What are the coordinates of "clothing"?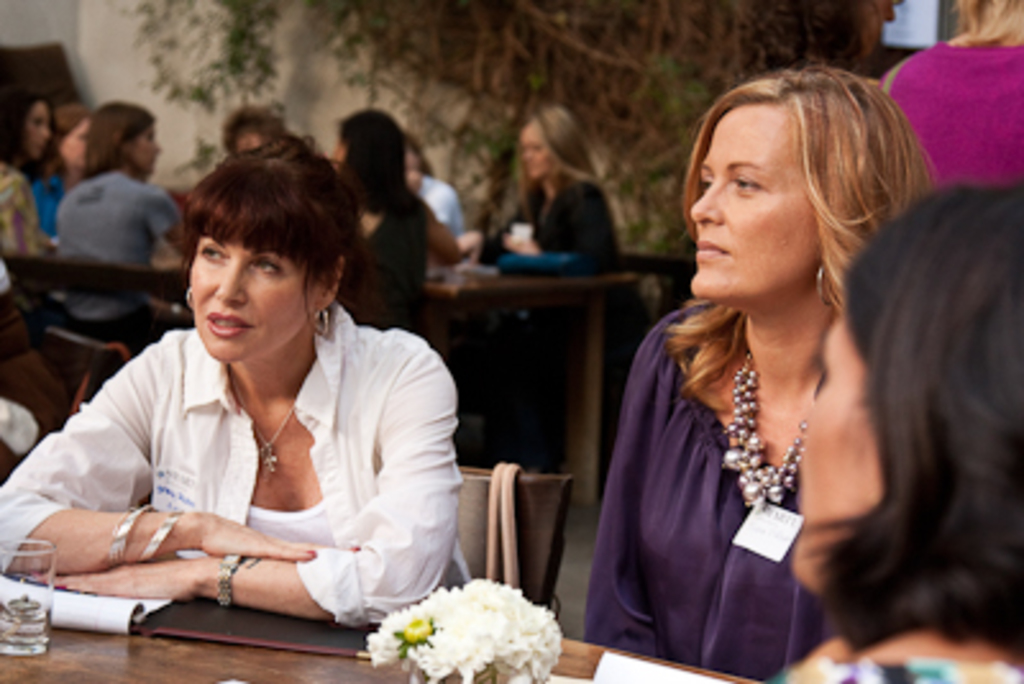
404:172:481:269.
